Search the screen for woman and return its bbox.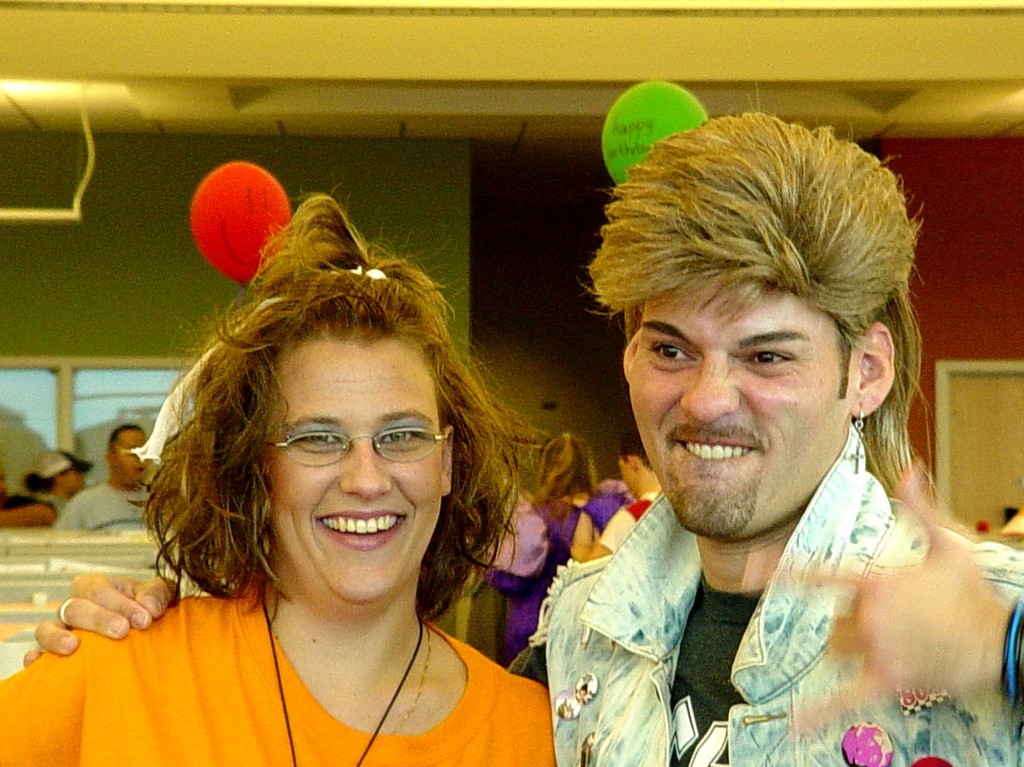
Found: Rect(26, 438, 93, 512).
